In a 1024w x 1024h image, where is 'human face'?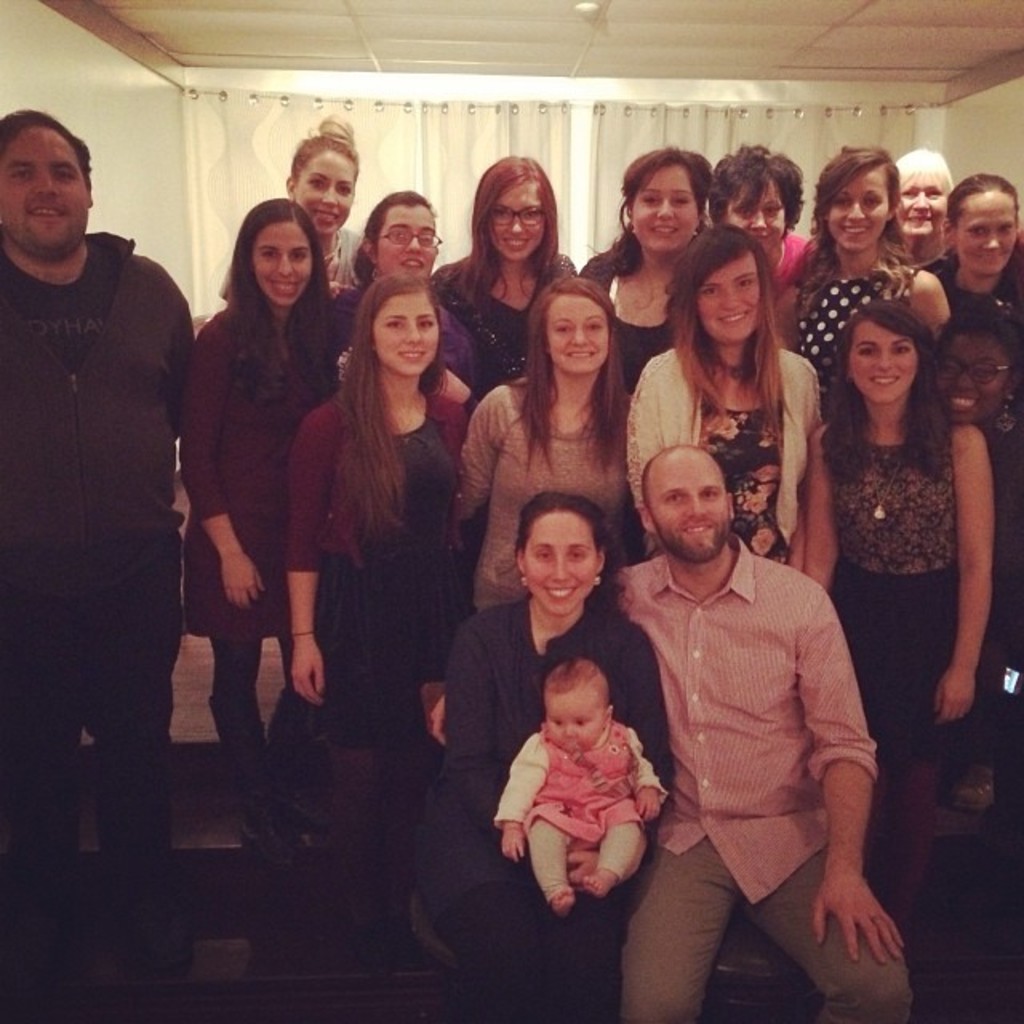
[379,296,442,378].
